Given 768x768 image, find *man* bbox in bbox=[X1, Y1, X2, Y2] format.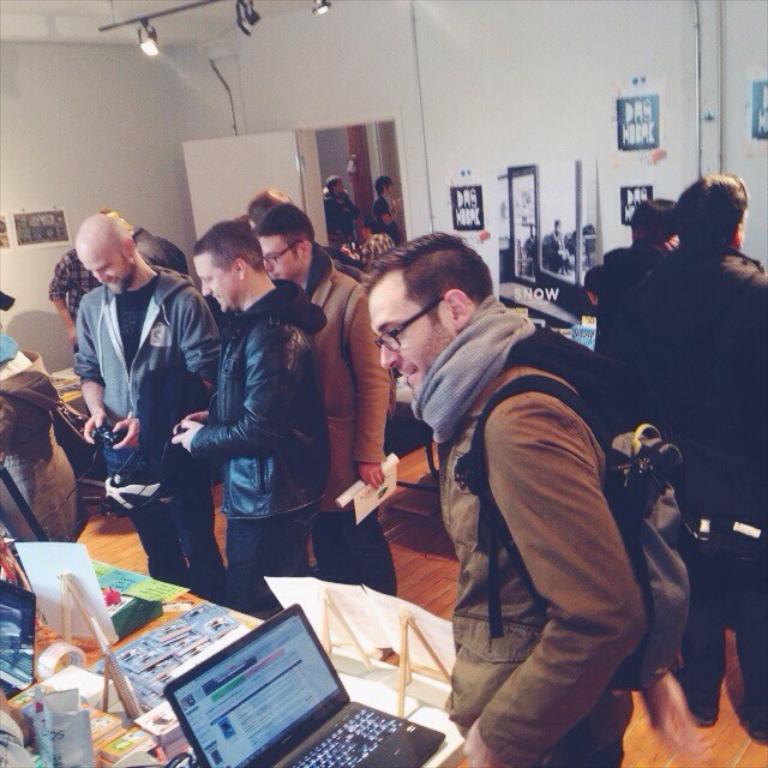
bbox=[323, 170, 353, 230].
